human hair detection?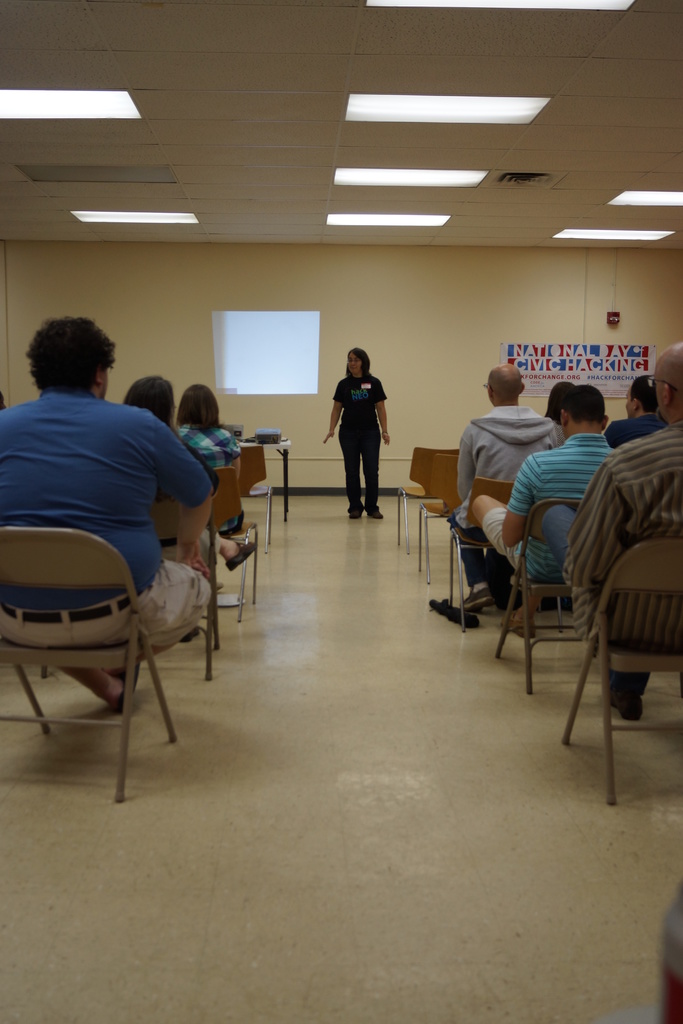
(119, 374, 178, 435)
